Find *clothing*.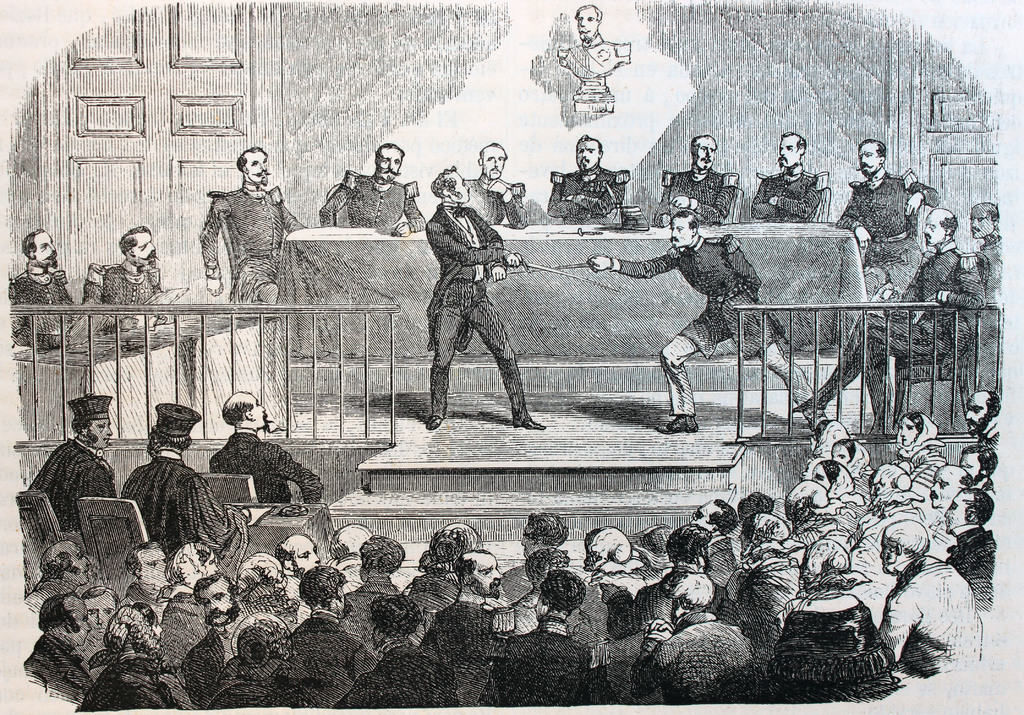
4, 272, 77, 344.
